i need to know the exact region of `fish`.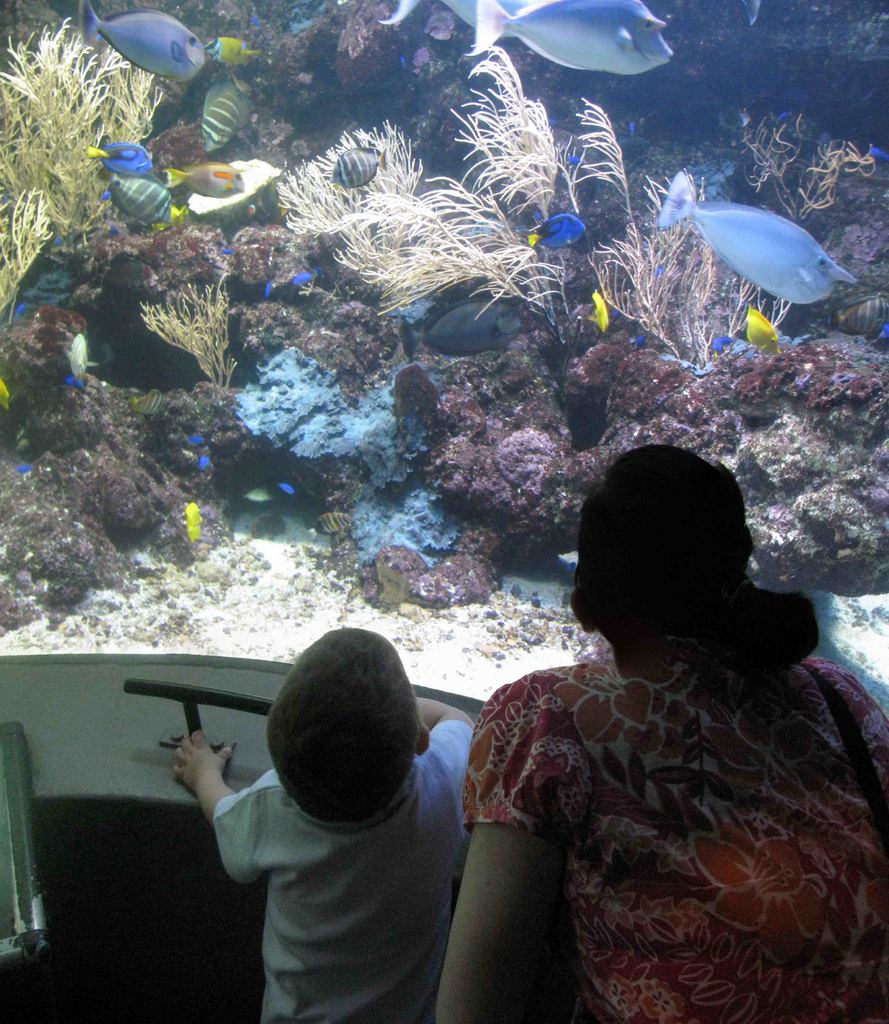
Region: Rect(118, 175, 181, 218).
